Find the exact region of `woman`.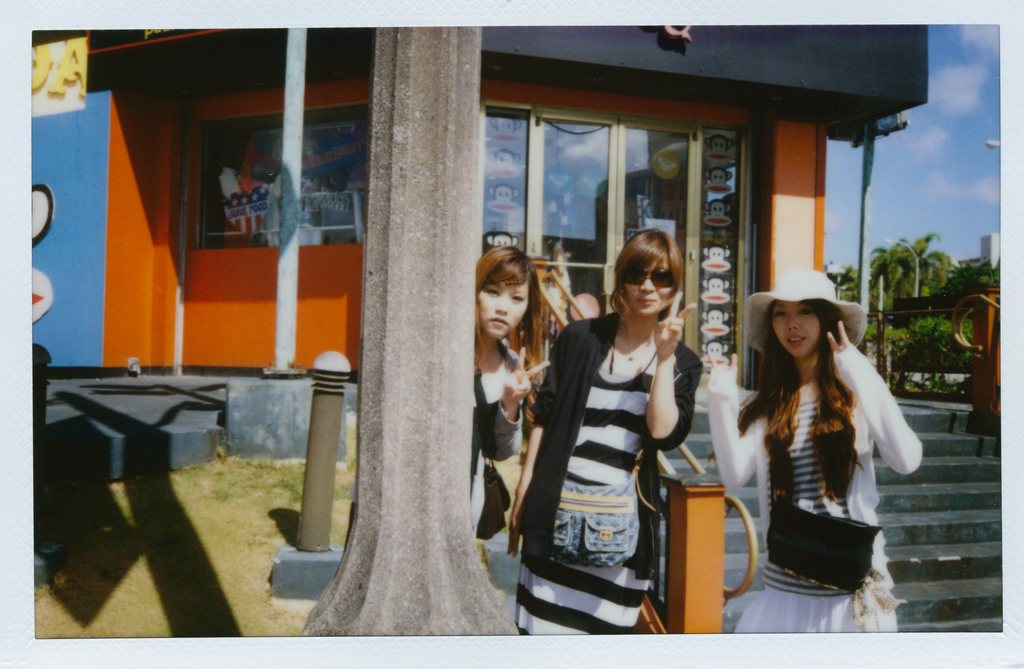
Exact region: left=706, top=271, right=918, bottom=623.
